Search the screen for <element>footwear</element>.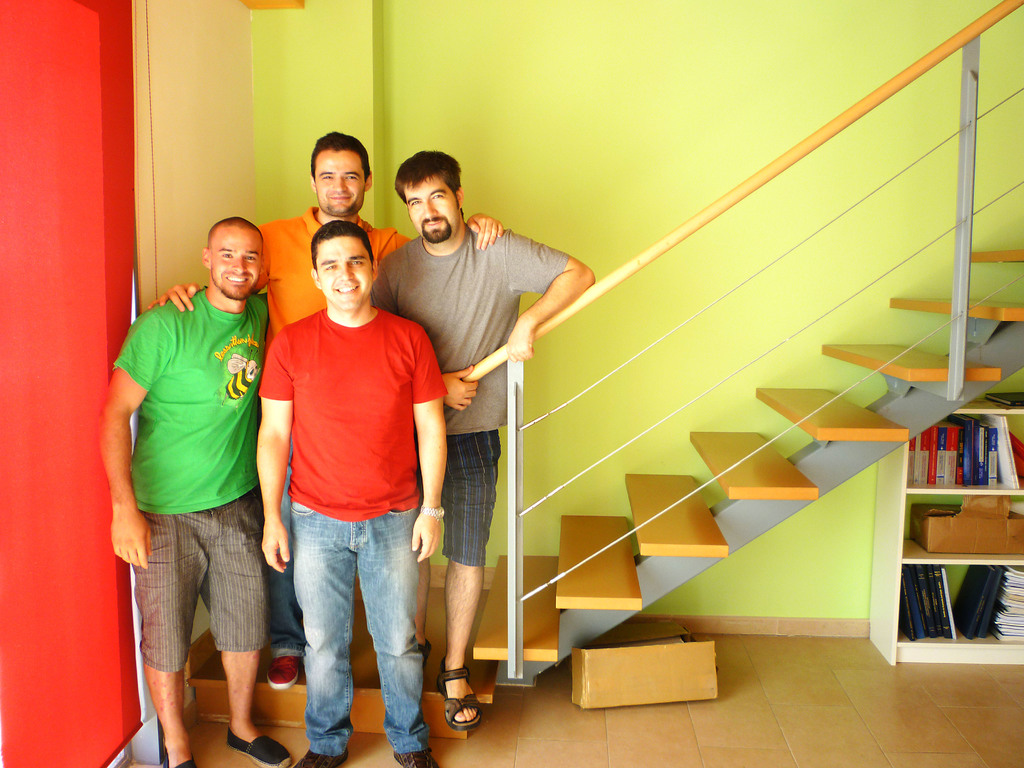
Found at [left=433, top=657, right=489, bottom=730].
